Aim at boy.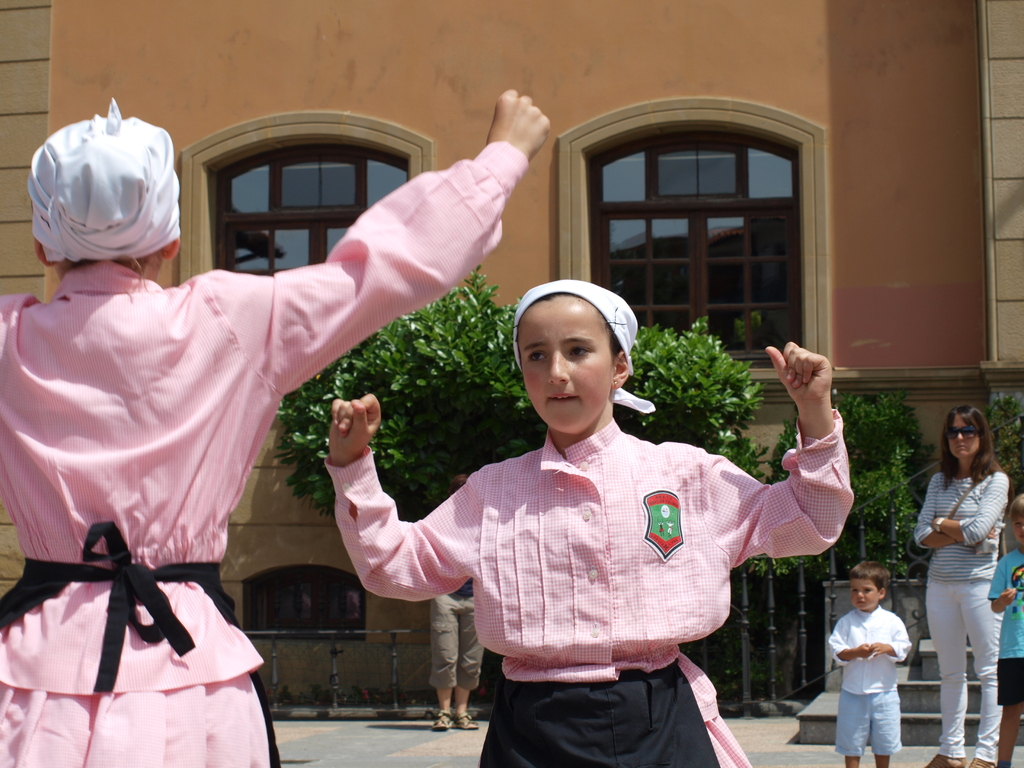
Aimed at [826, 558, 912, 767].
